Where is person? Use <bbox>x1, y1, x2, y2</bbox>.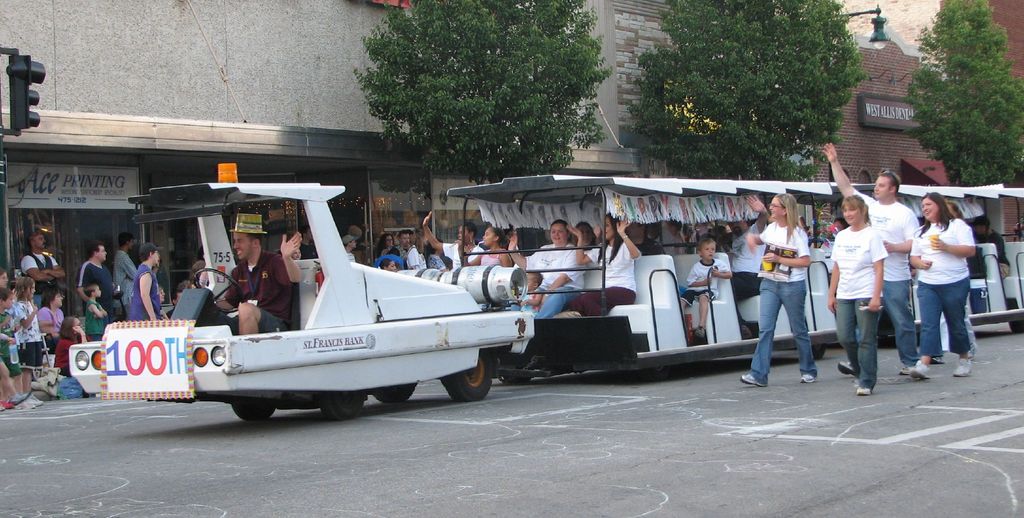
<bbox>1014, 214, 1023, 240</bbox>.
